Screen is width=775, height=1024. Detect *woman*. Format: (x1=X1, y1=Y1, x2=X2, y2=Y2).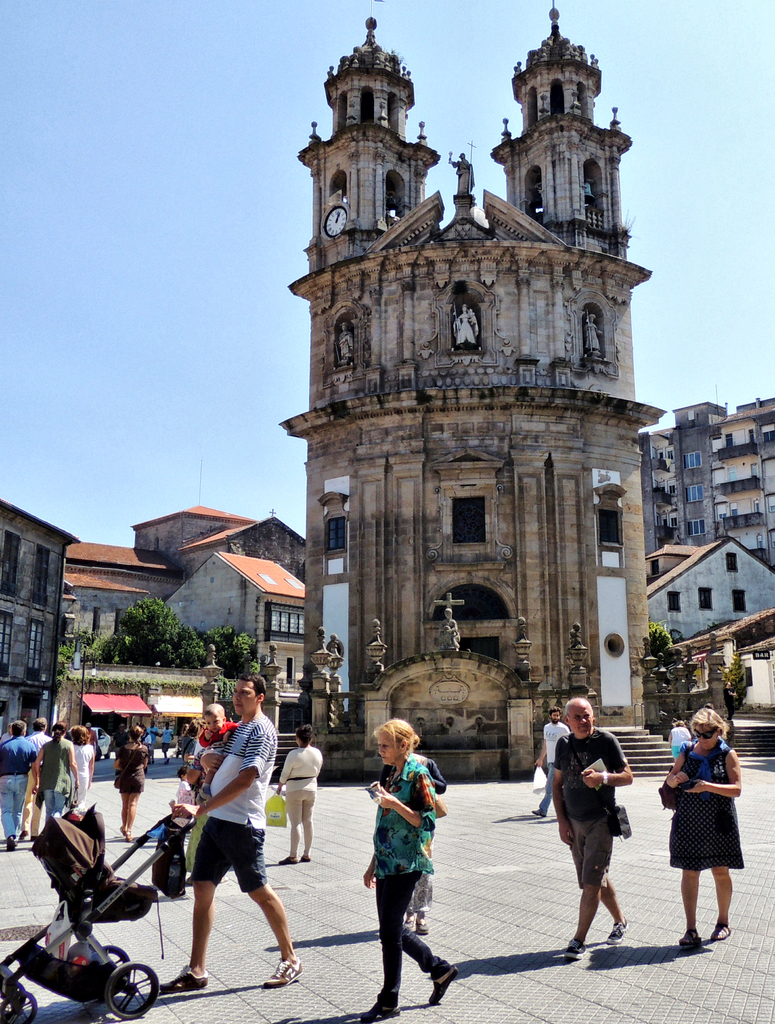
(x1=377, y1=750, x2=446, y2=938).
